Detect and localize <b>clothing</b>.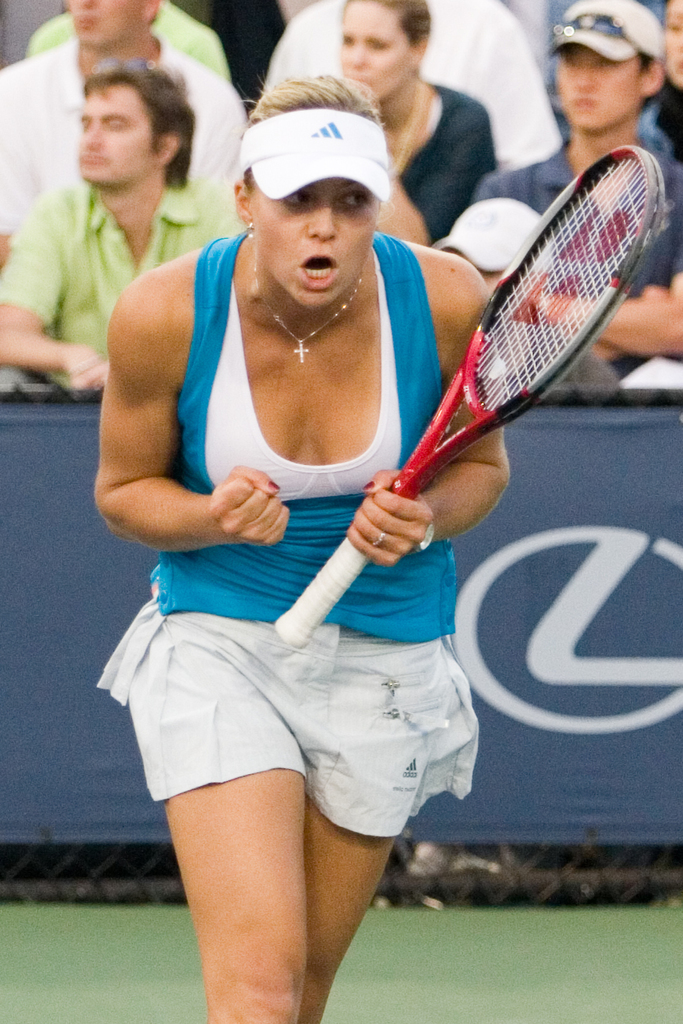
Localized at (left=471, top=138, right=682, bottom=391).
